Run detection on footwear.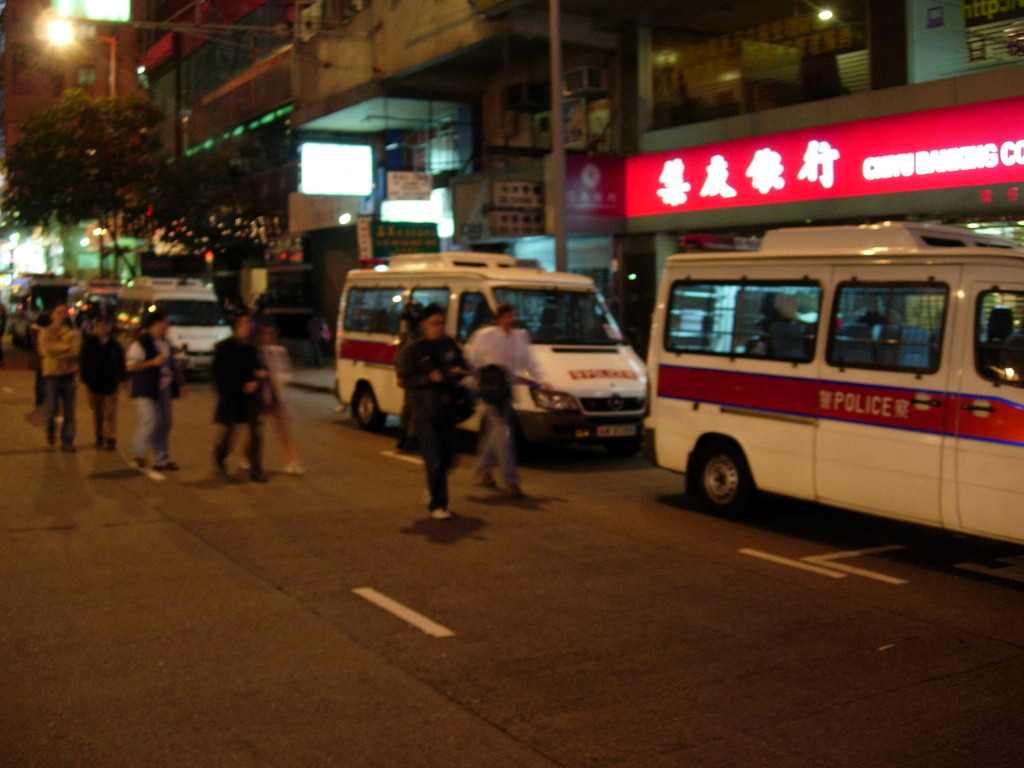
Result: (left=428, top=506, right=451, bottom=521).
